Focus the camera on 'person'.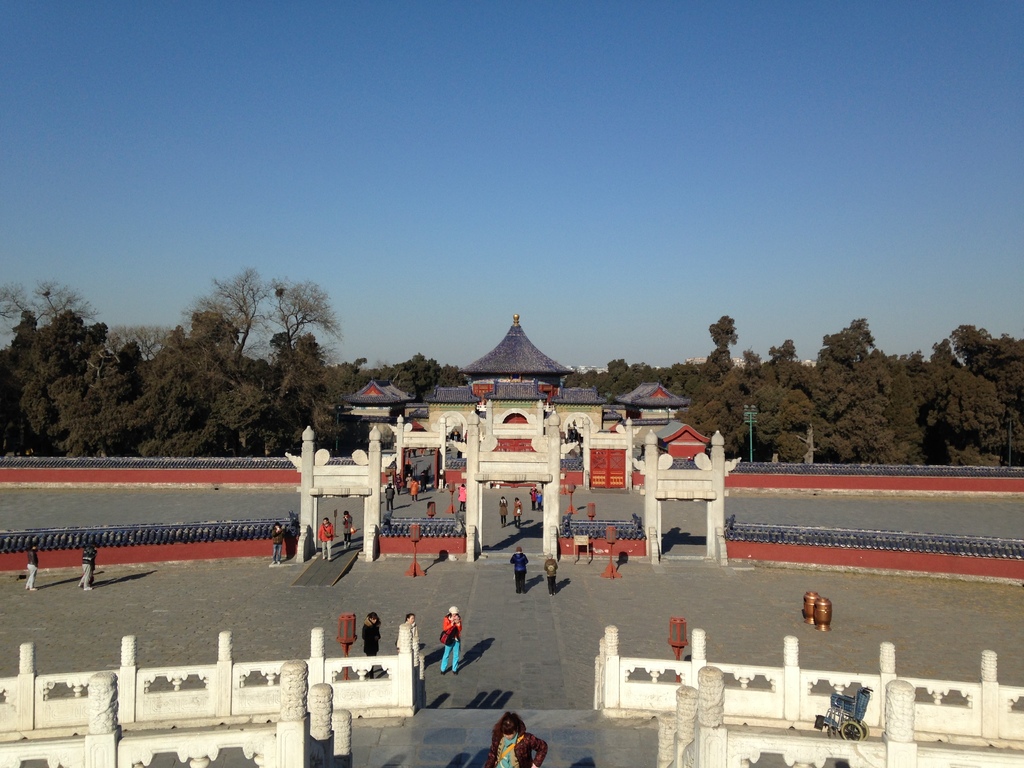
Focus region: 410/477/419/500.
